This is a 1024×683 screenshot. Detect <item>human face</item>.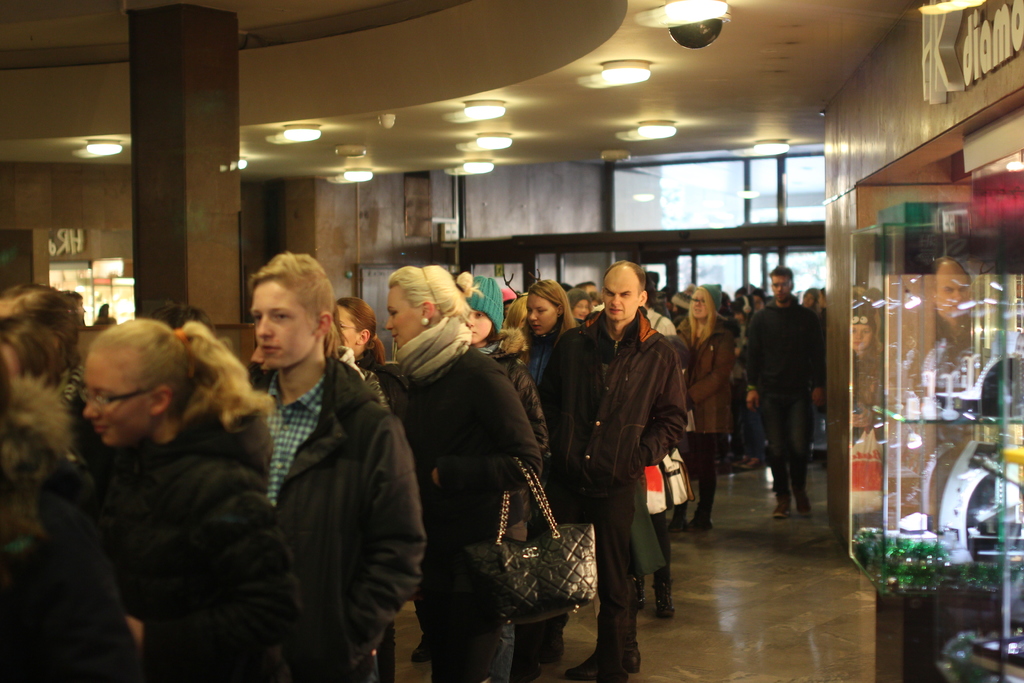
(255,285,304,366).
